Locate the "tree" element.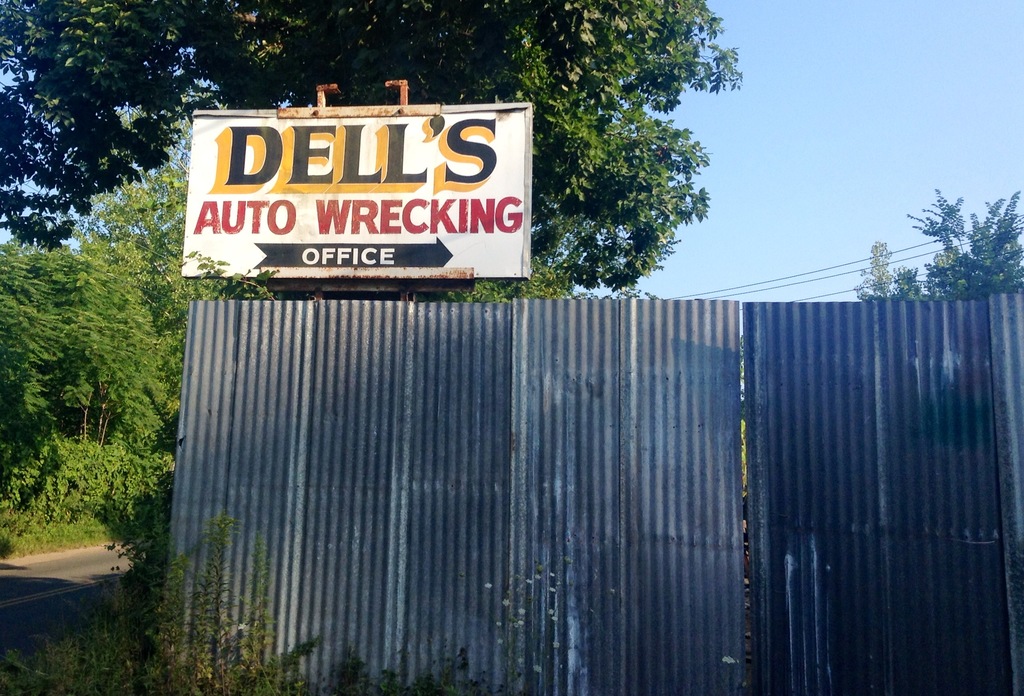
Element bbox: BBox(0, 247, 136, 464).
